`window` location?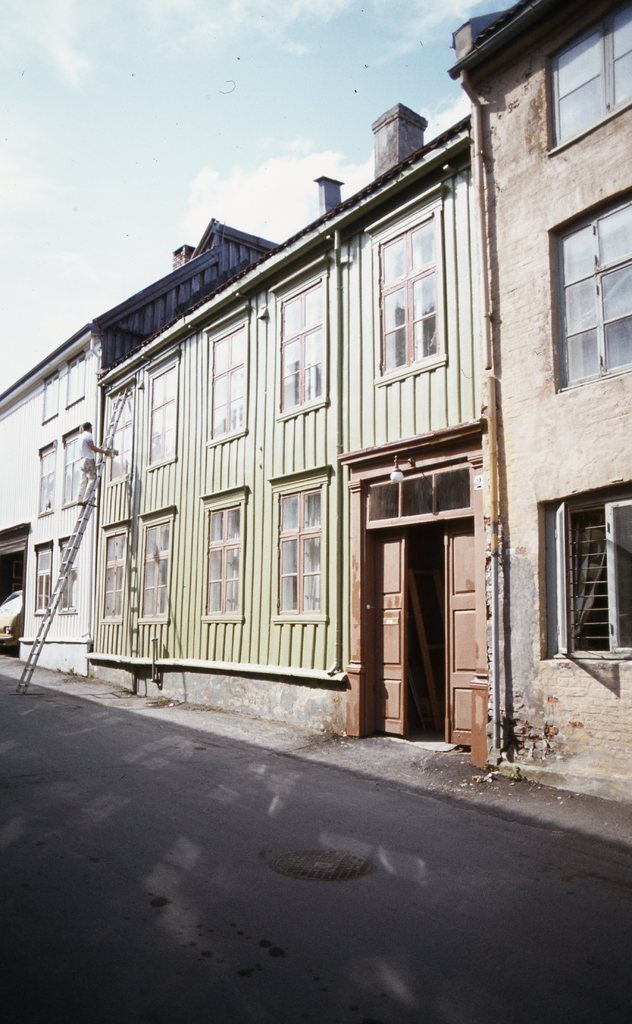
left=547, top=499, right=631, bottom=657
